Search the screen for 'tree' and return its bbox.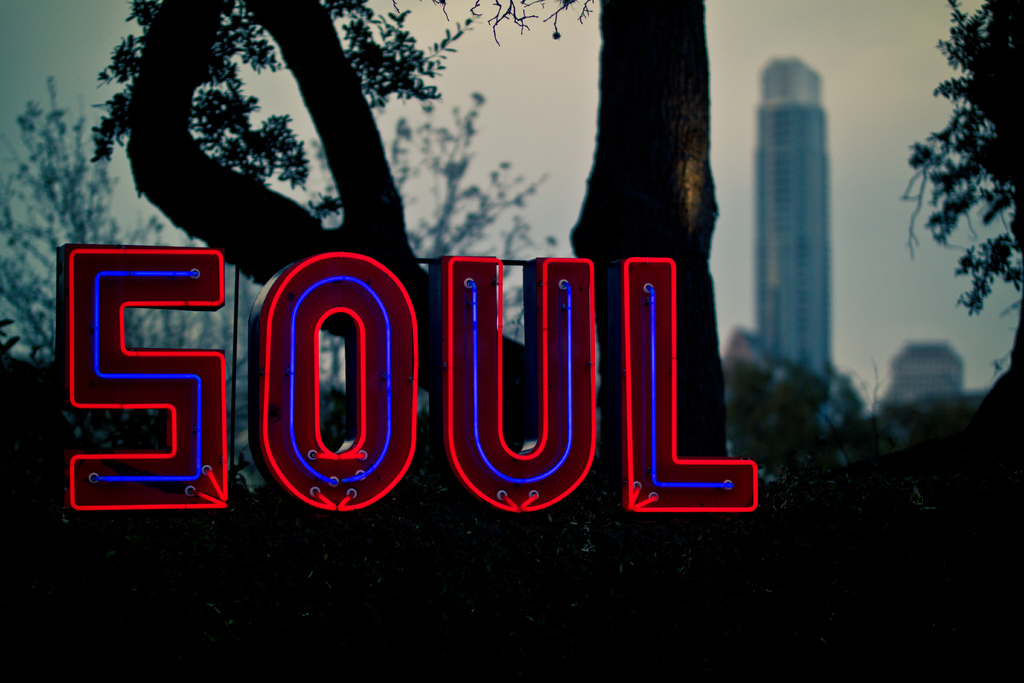
Found: (904, 0, 1023, 332).
